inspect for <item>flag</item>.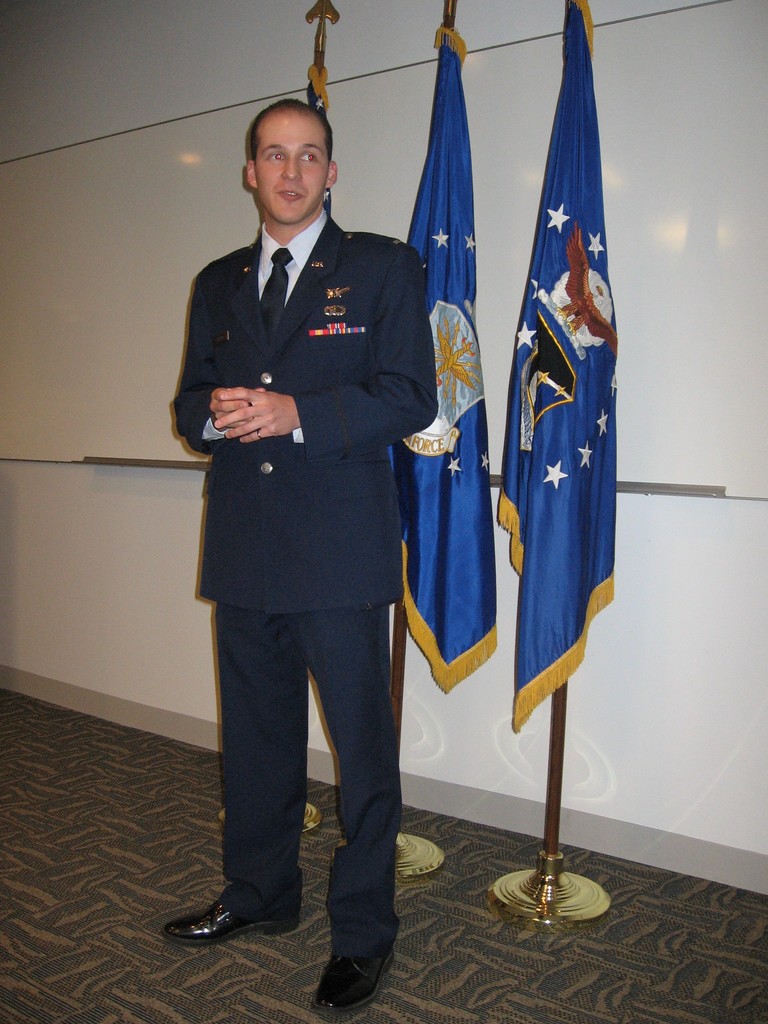
Inspection: l=497, t=14, r=625, b=836.
